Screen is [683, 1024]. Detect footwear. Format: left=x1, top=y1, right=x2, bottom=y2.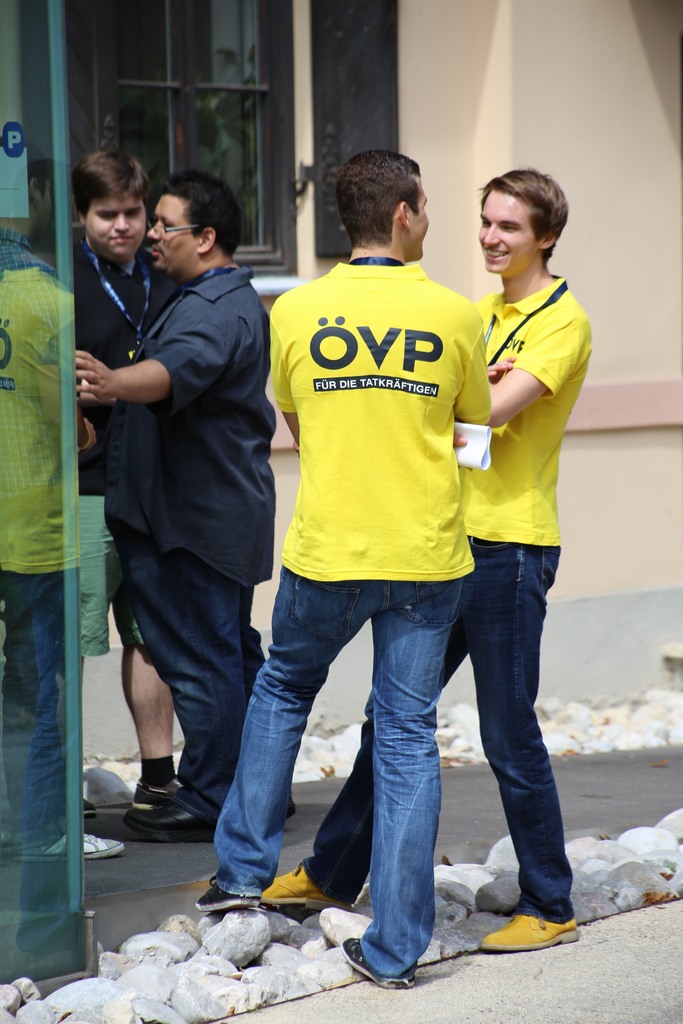
left=193, top=872, right=263, bottom=915.
